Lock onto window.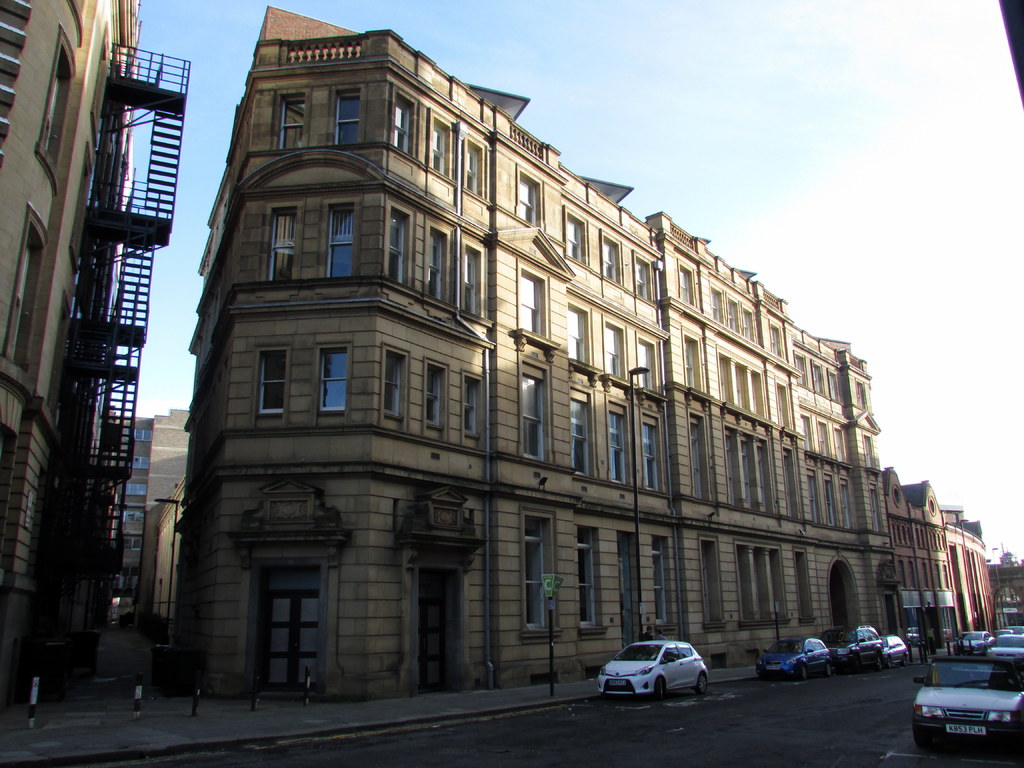
Locked: 732, 532, 760, 625.
